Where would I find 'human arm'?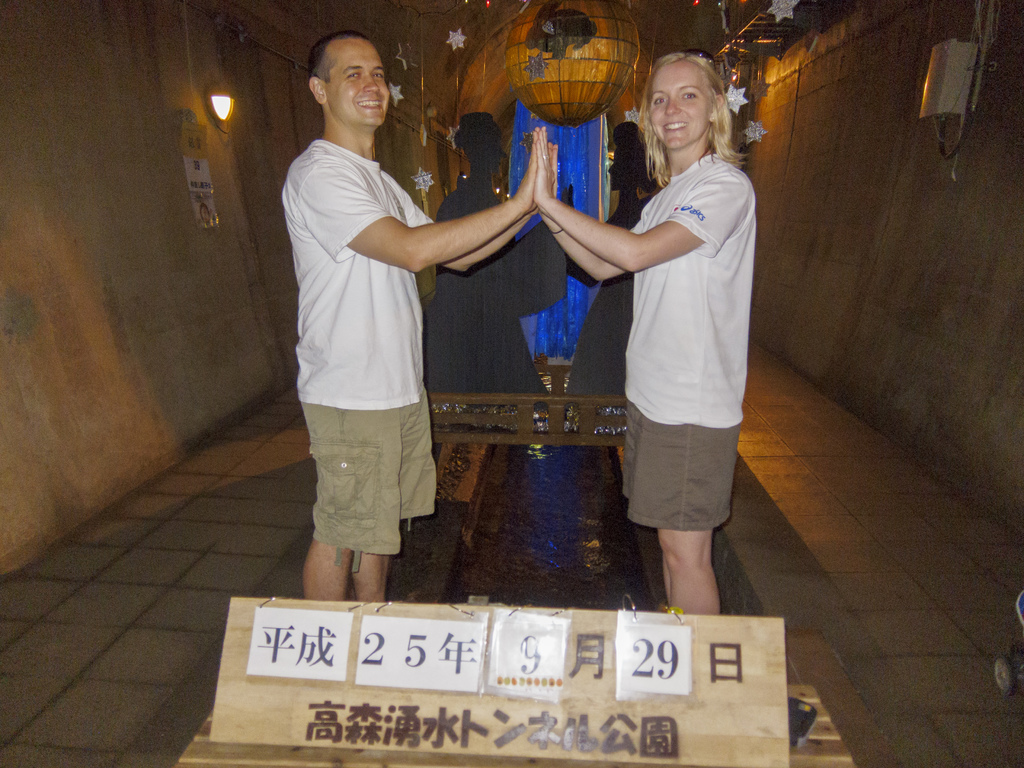
At 378, 146, 554, 284.
